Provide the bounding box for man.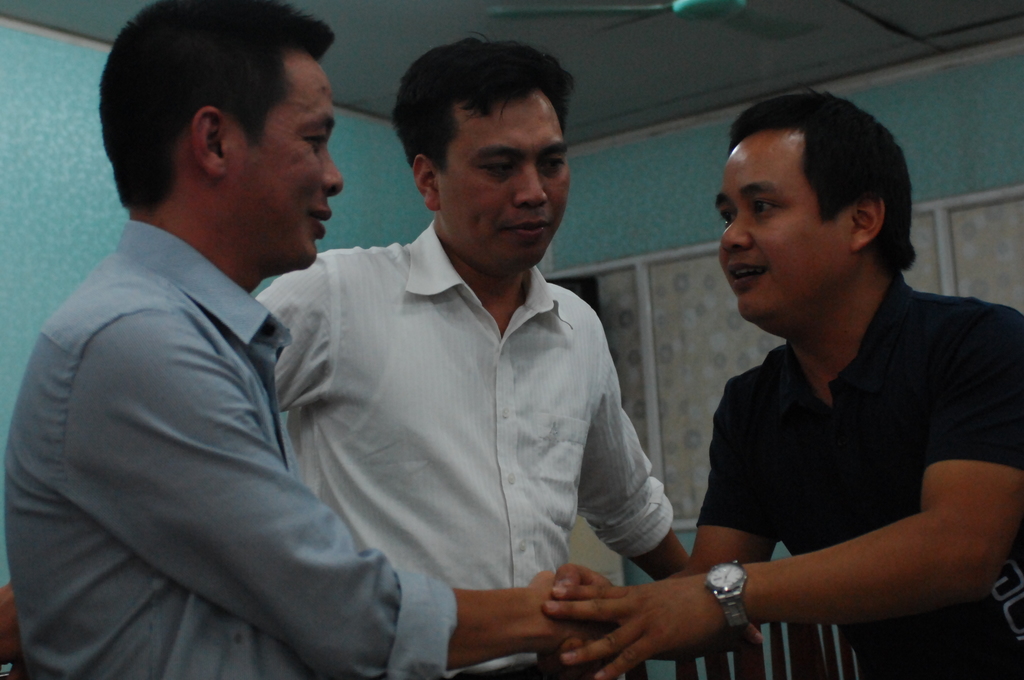
250 24 767 679.
